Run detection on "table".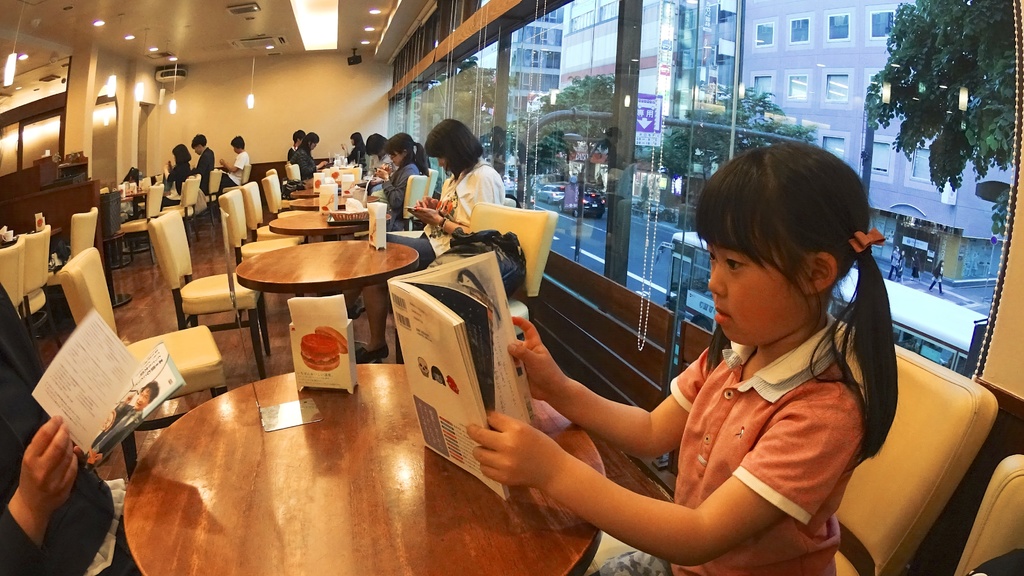
Result: 124,365,607,575.
